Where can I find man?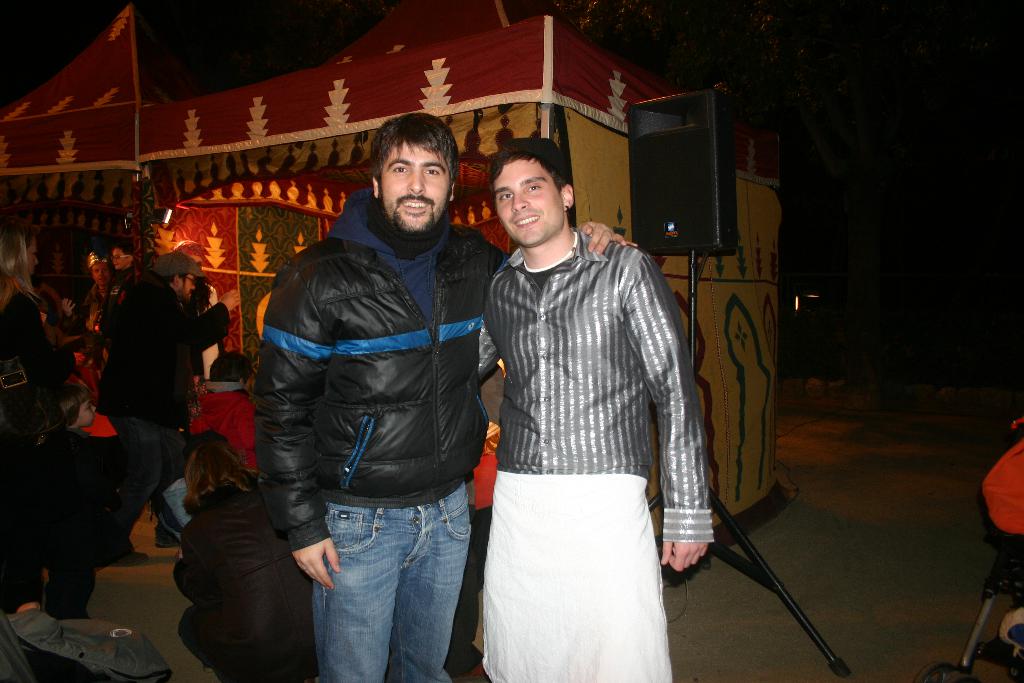
You can find it at crop(93, 249, 237, 548).
